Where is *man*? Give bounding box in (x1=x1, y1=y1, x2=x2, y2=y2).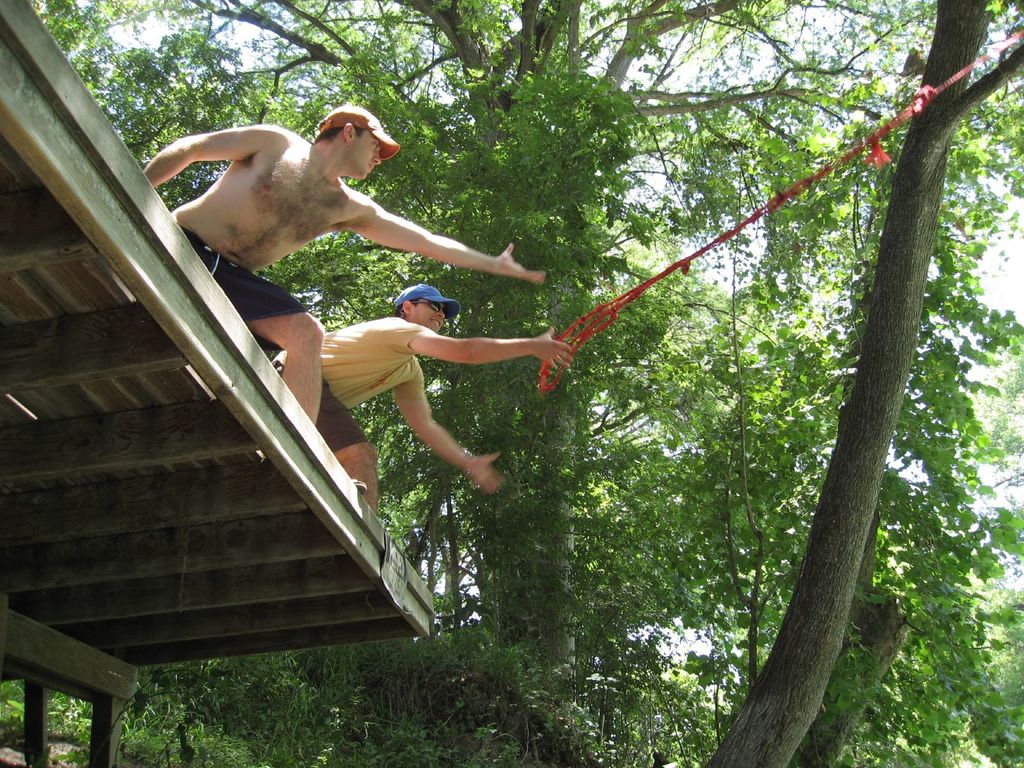
(x1=121, y1=102, x2=531, y2=370).
